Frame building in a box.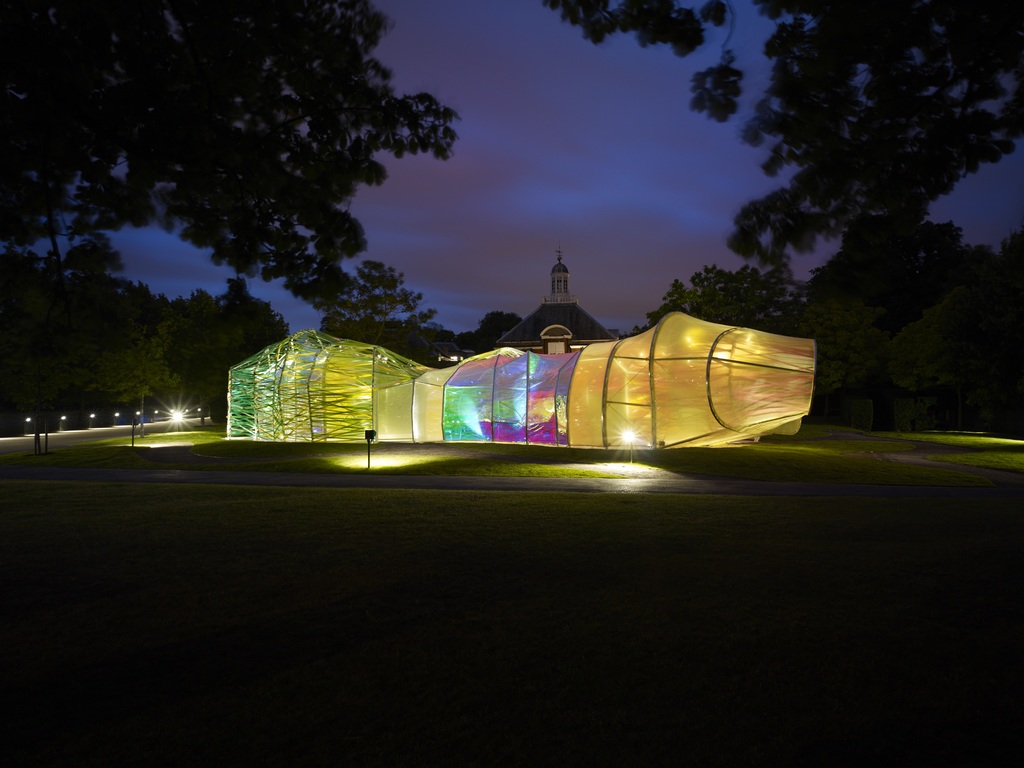
500, 254, 615, 359.
